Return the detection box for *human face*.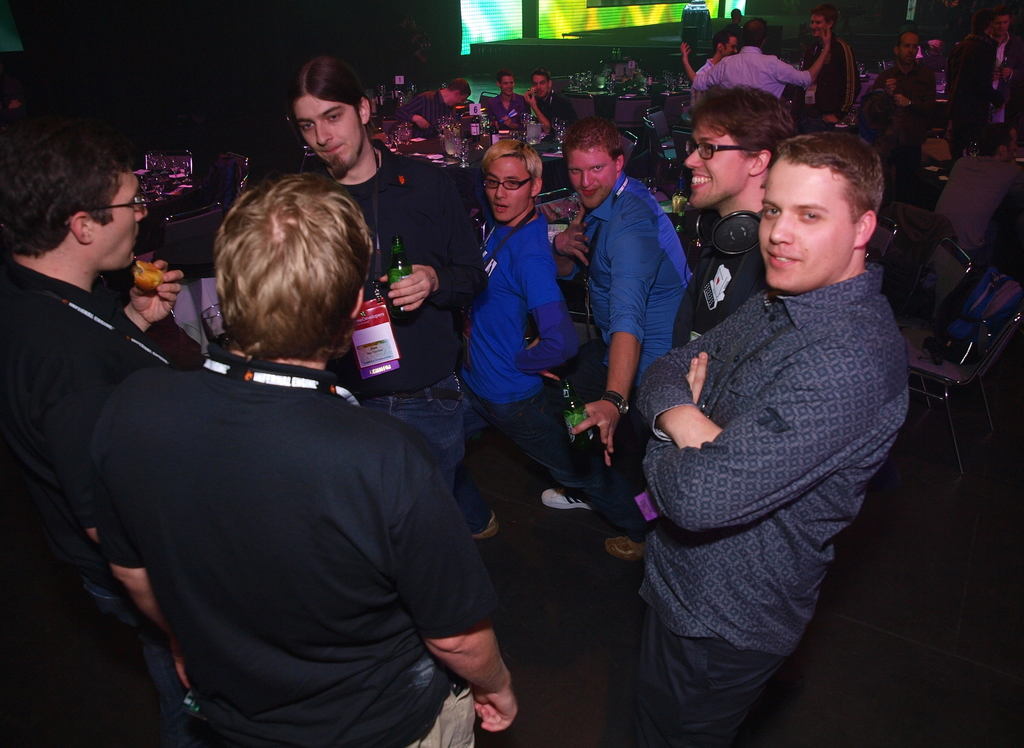
left=487, top=149, right=531, bottom=220.
